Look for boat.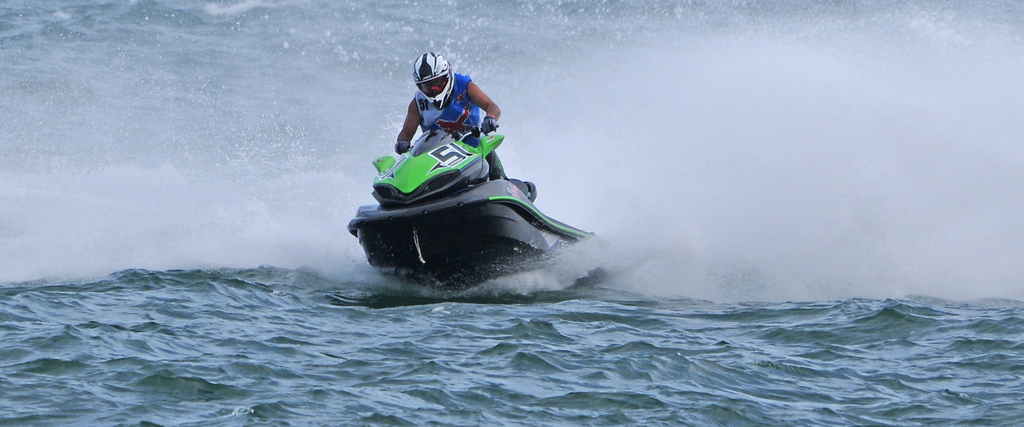
Found: box(342, 115, 616, 287).
